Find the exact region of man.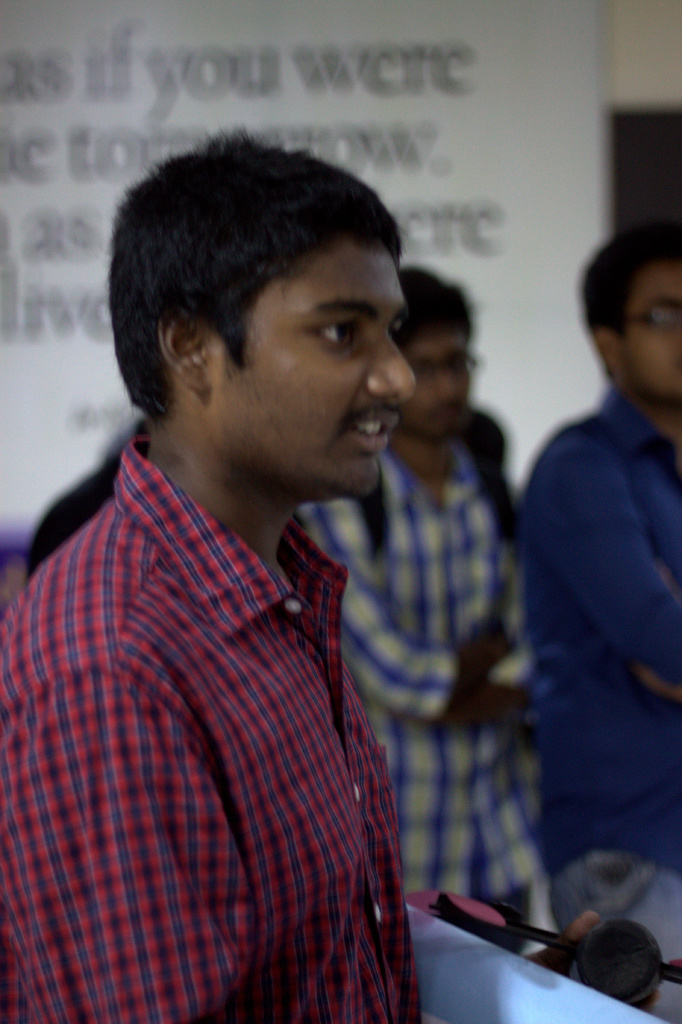
Exact region: 494, 218, 681, 1007.
